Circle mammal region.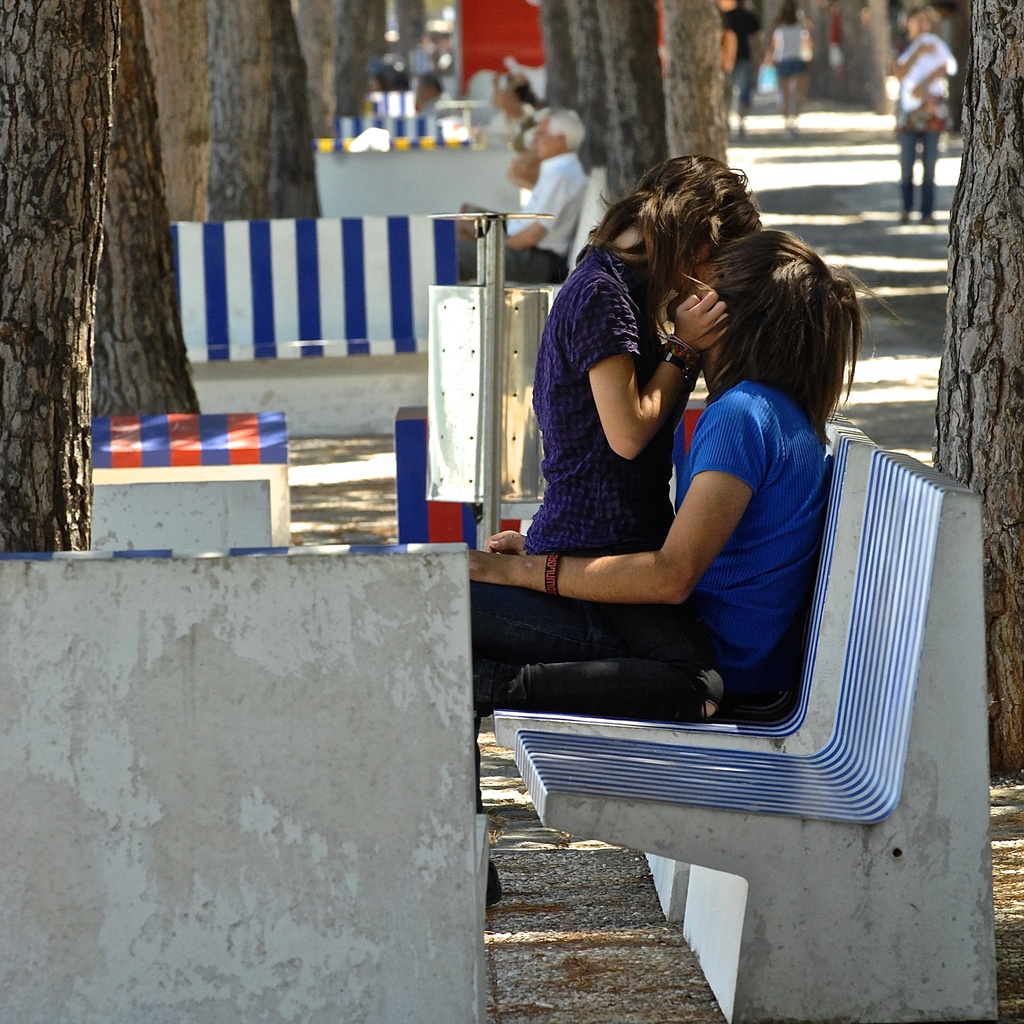
Region: (469, 224, 909, 917).
